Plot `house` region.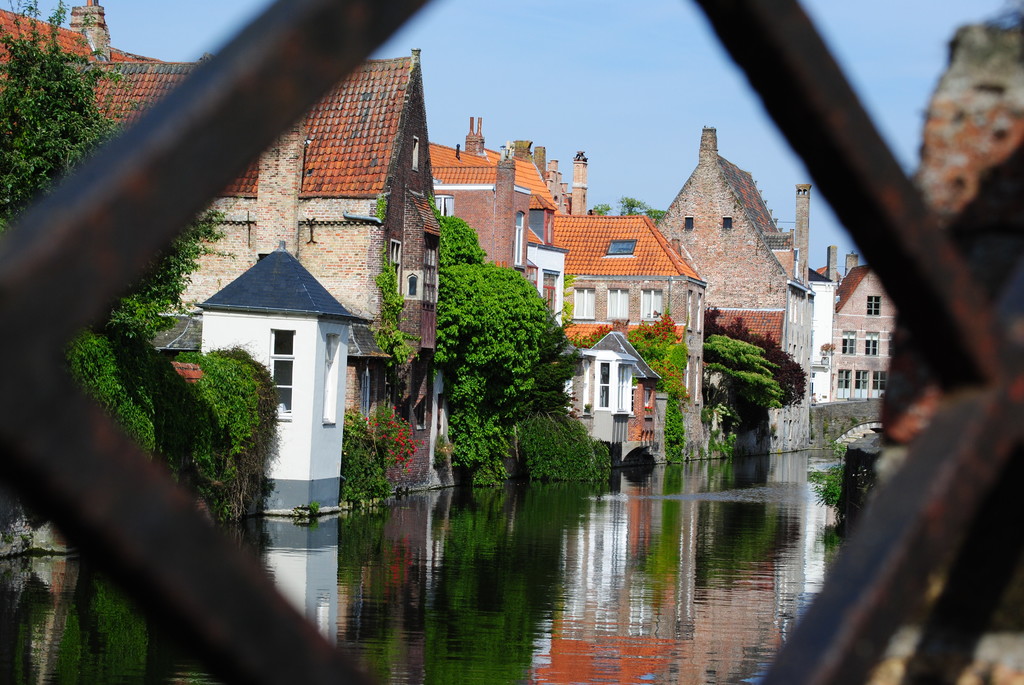
Plotted at [657,121,796,455].
